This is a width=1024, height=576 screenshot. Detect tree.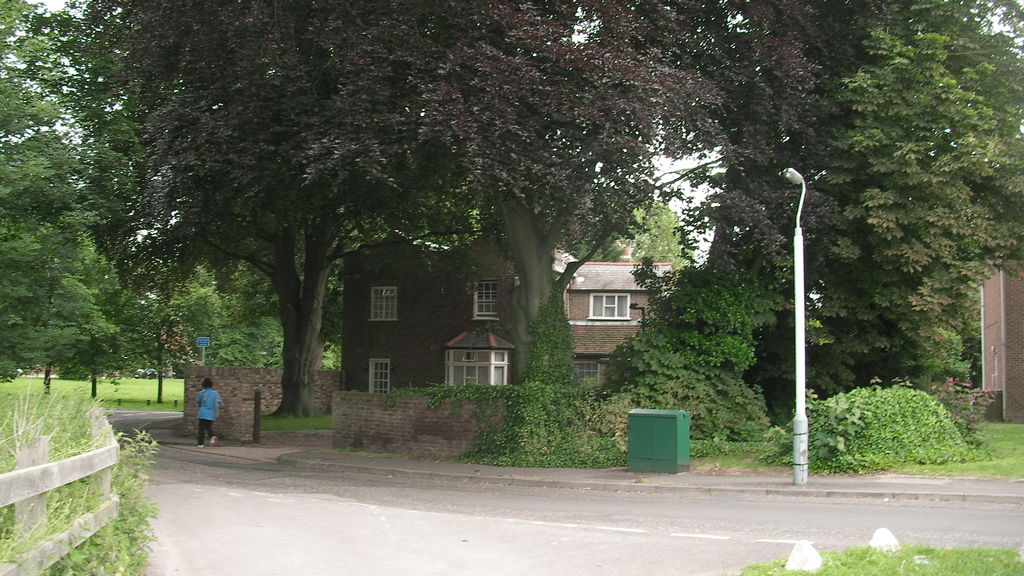
left=394, top=0, right=831, bottom=392.
